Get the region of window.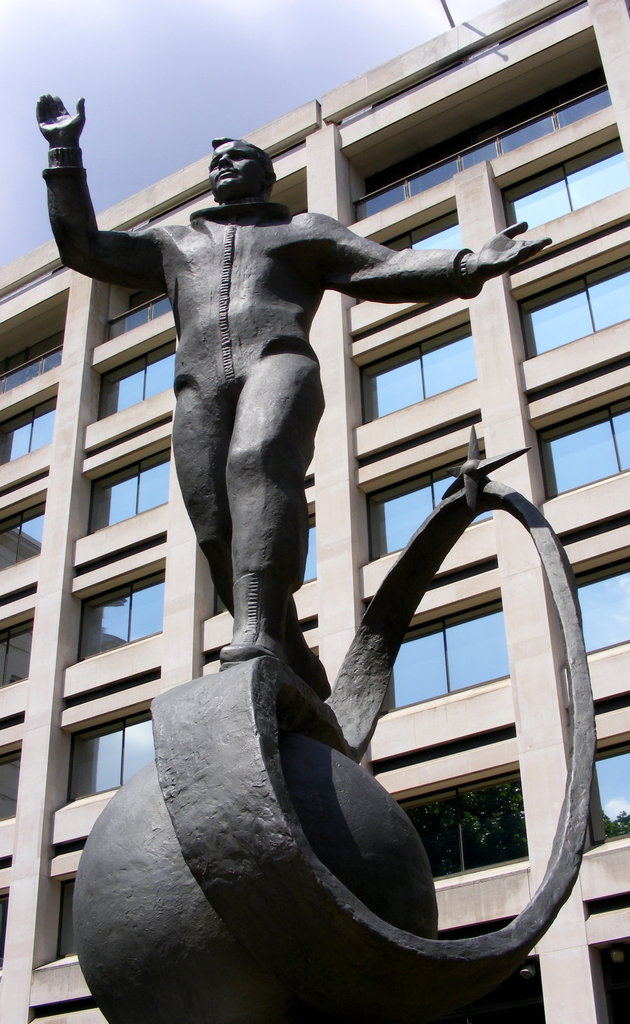
[left=397, top=758, right=553, bottom=890].
